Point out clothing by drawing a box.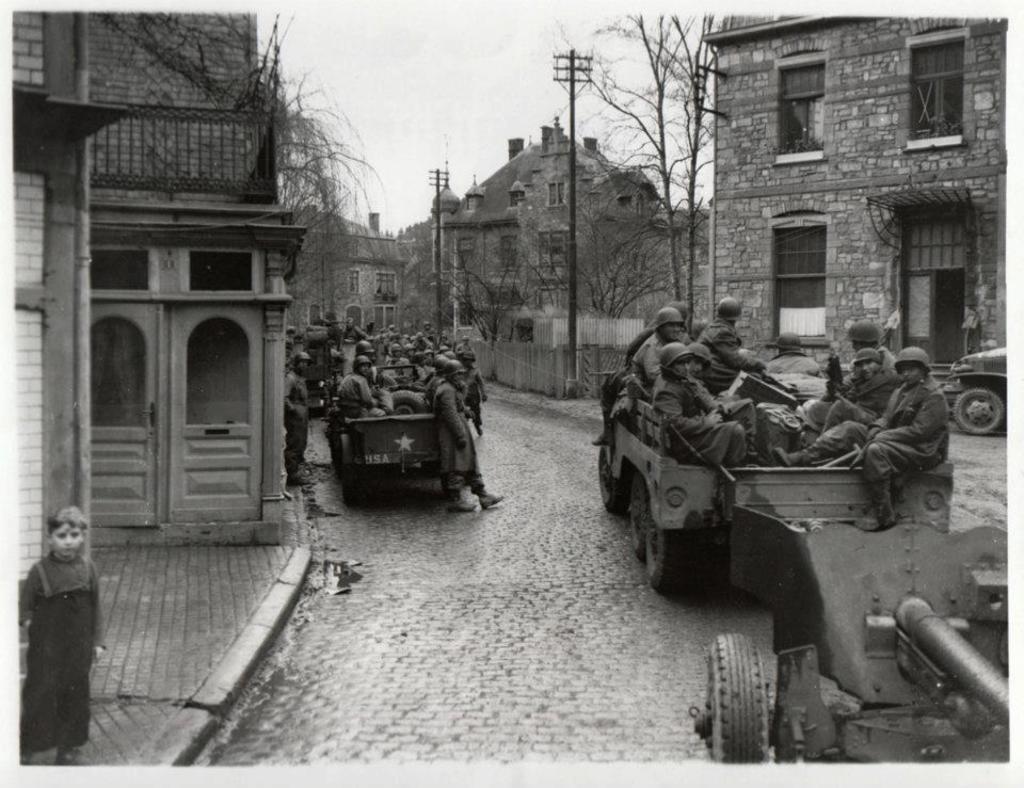
BBox(814, 381, 953, 497).
